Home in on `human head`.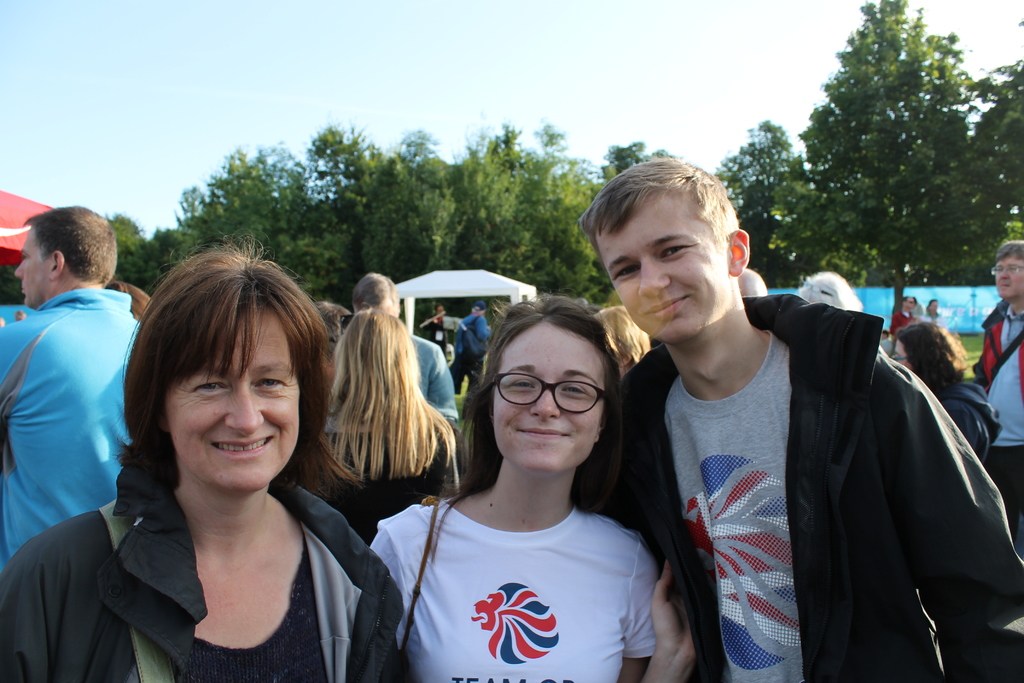
Homed in at box=[892, 319, 968, 383].
